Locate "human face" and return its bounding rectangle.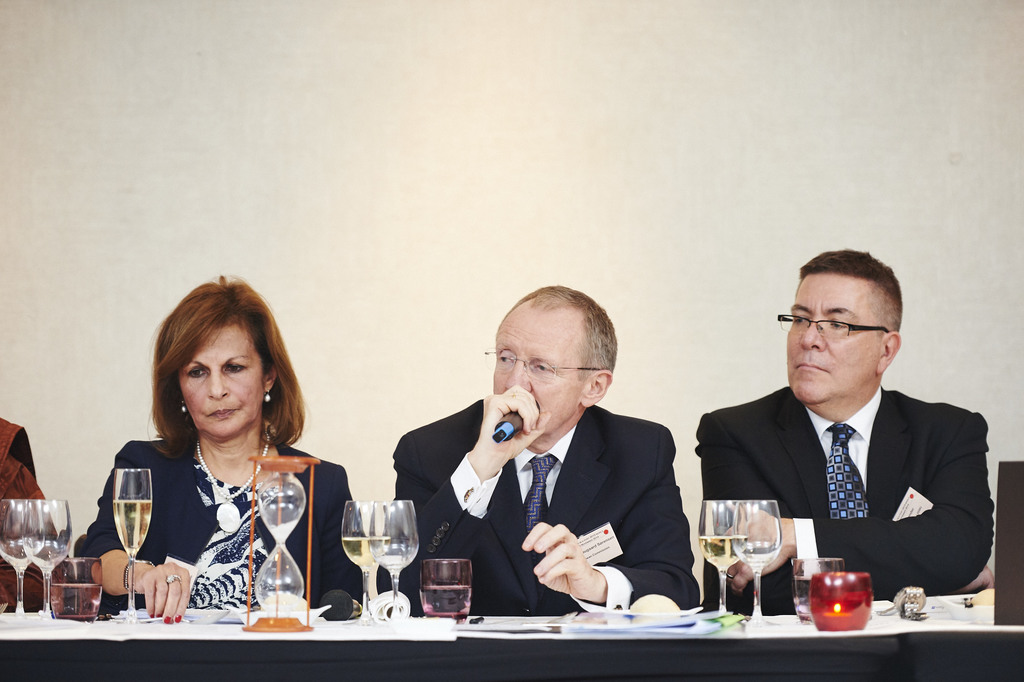
789 270 879 404.
